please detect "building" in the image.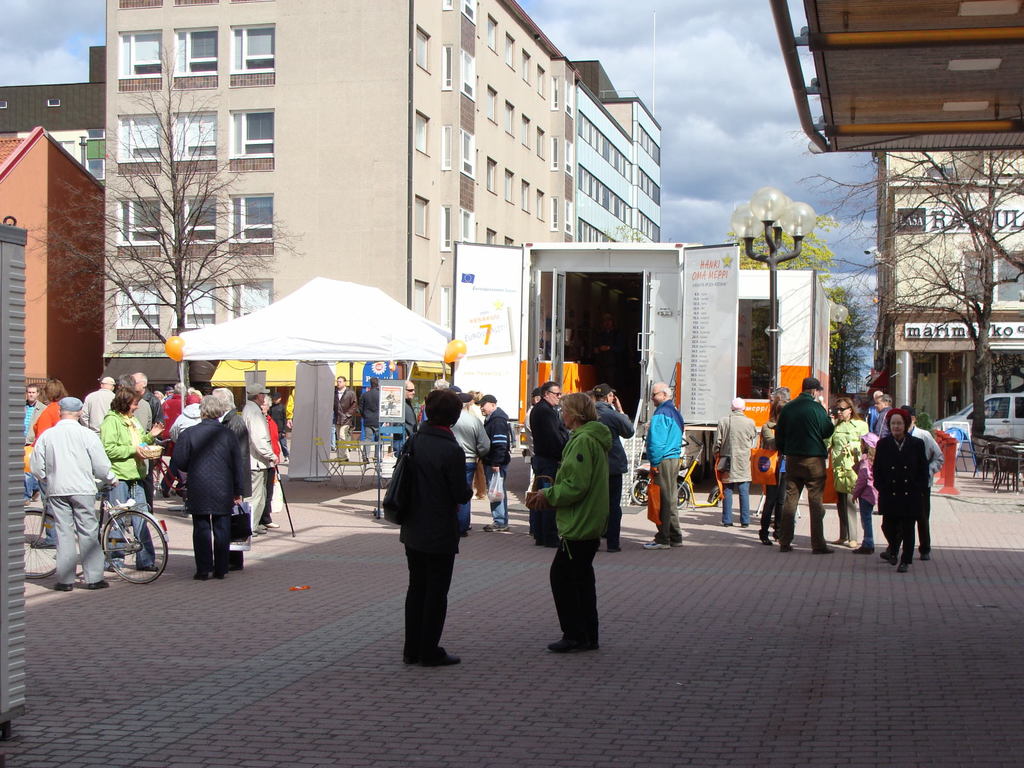
0,124,103,401.
